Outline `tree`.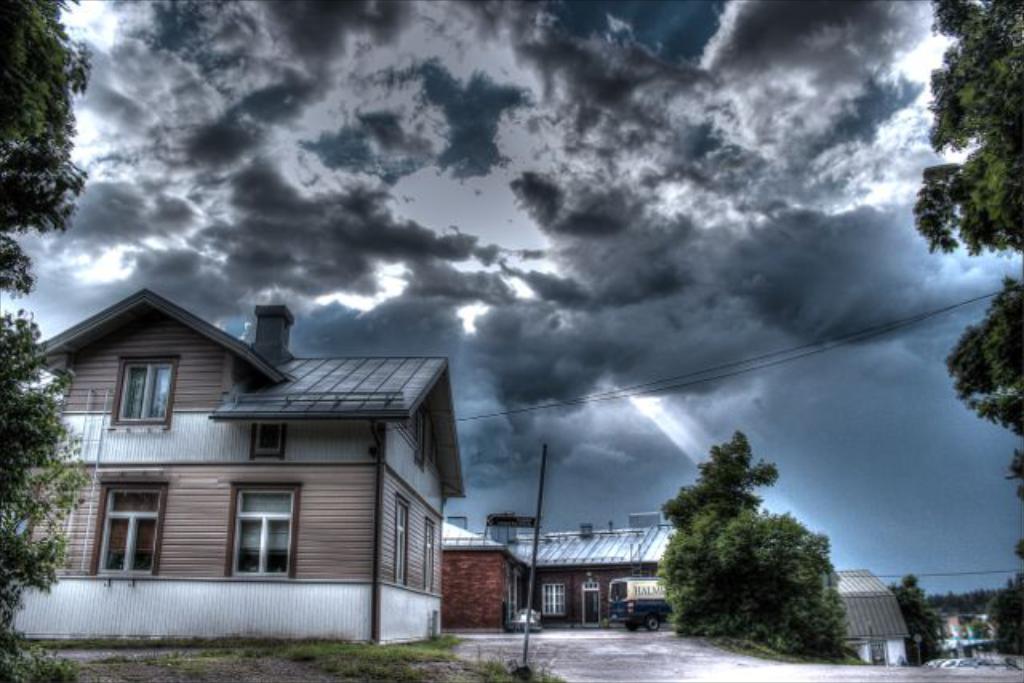
Outline: l=942, t=278, r=1022, b=440.
